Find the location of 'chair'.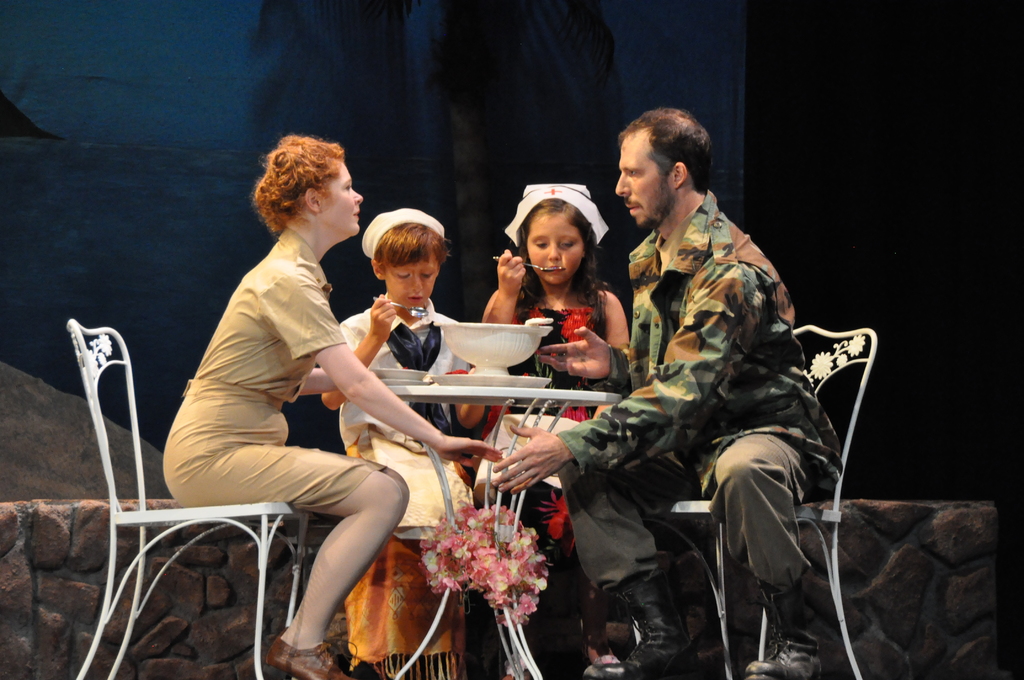
Location: 51,287,277,679.
